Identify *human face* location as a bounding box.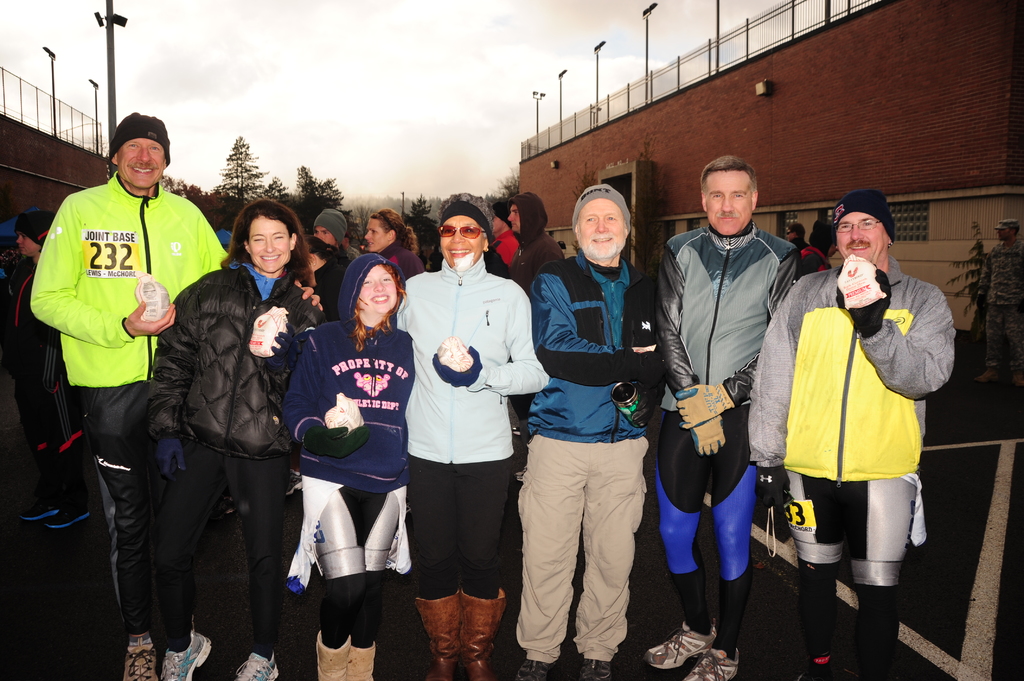
363 218 387 252.
